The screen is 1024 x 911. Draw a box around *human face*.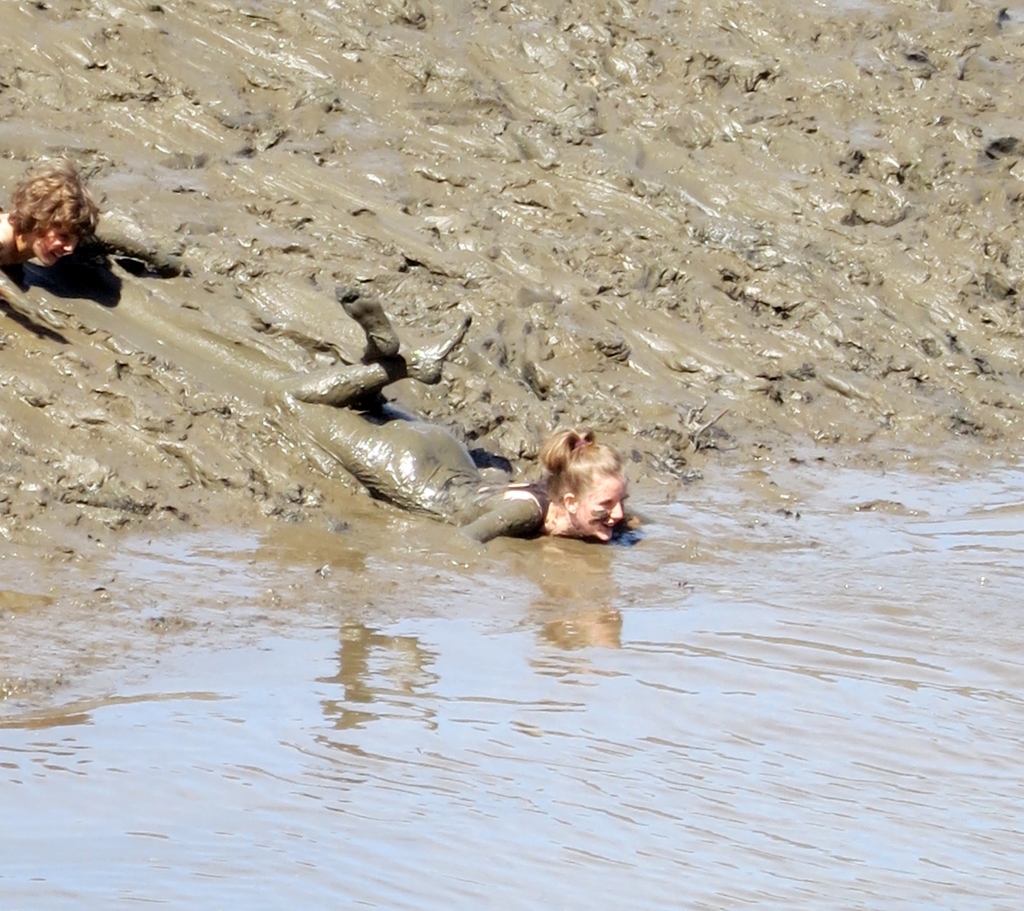
(left=30, top=214, right=82, bottom=264).
